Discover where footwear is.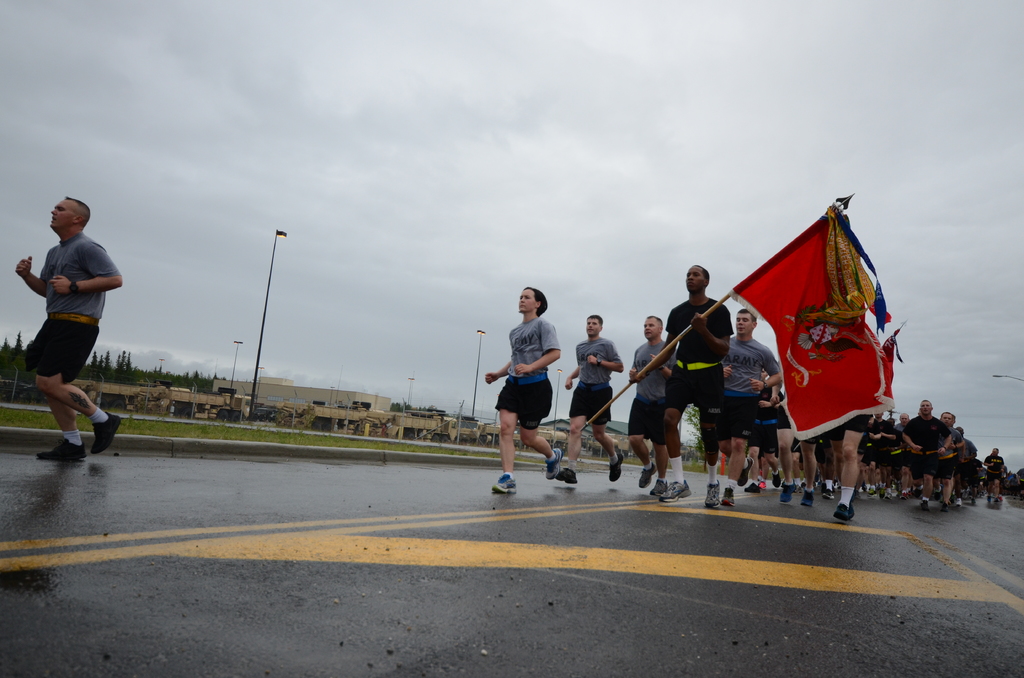
Discovered at (703, 478, 719, 506).
